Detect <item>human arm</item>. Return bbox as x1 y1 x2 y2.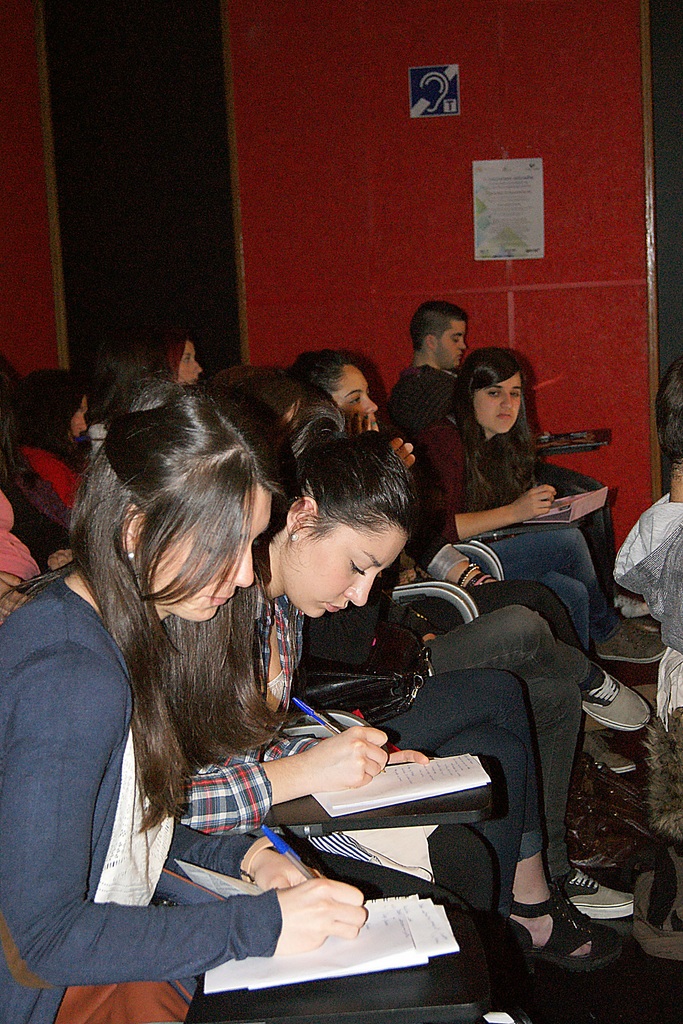
167 828 329 889.
